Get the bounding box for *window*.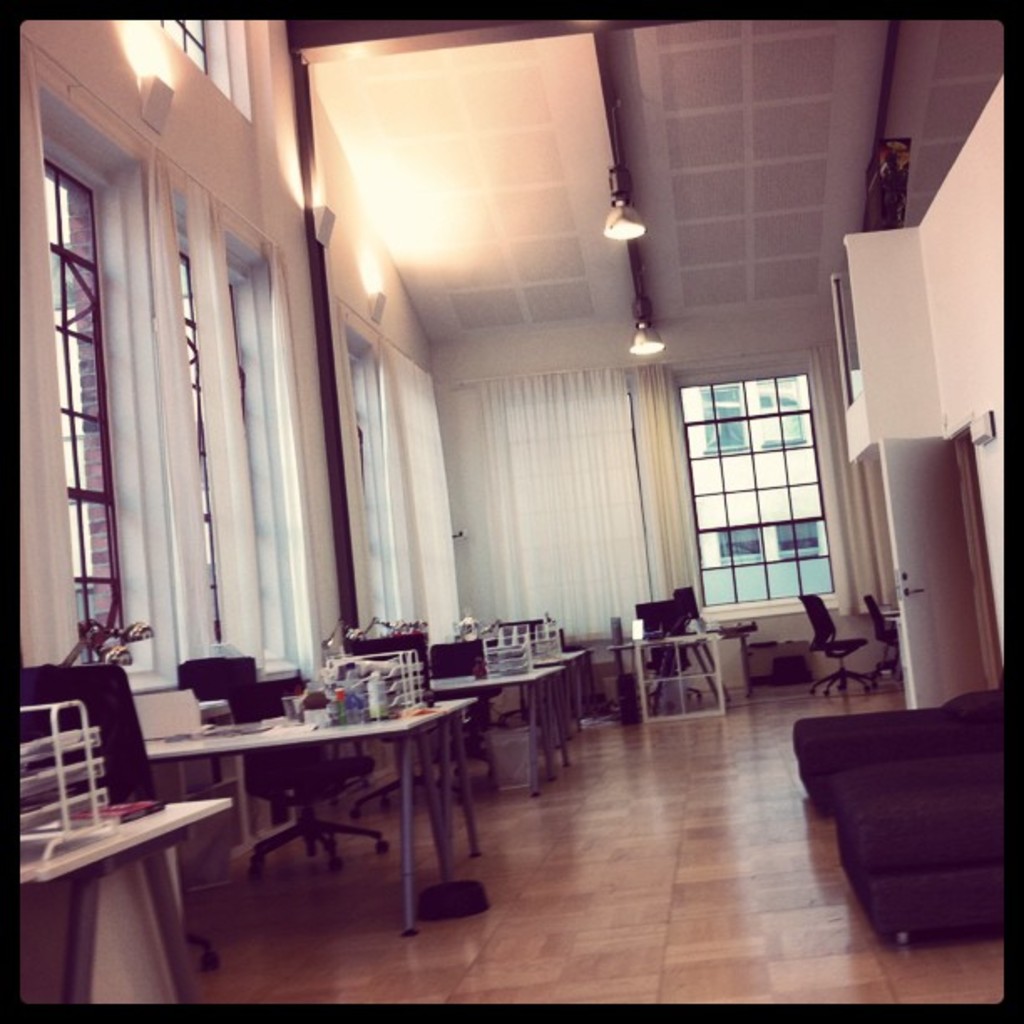
x1=673 y1=328 x2=847 y2=612.
